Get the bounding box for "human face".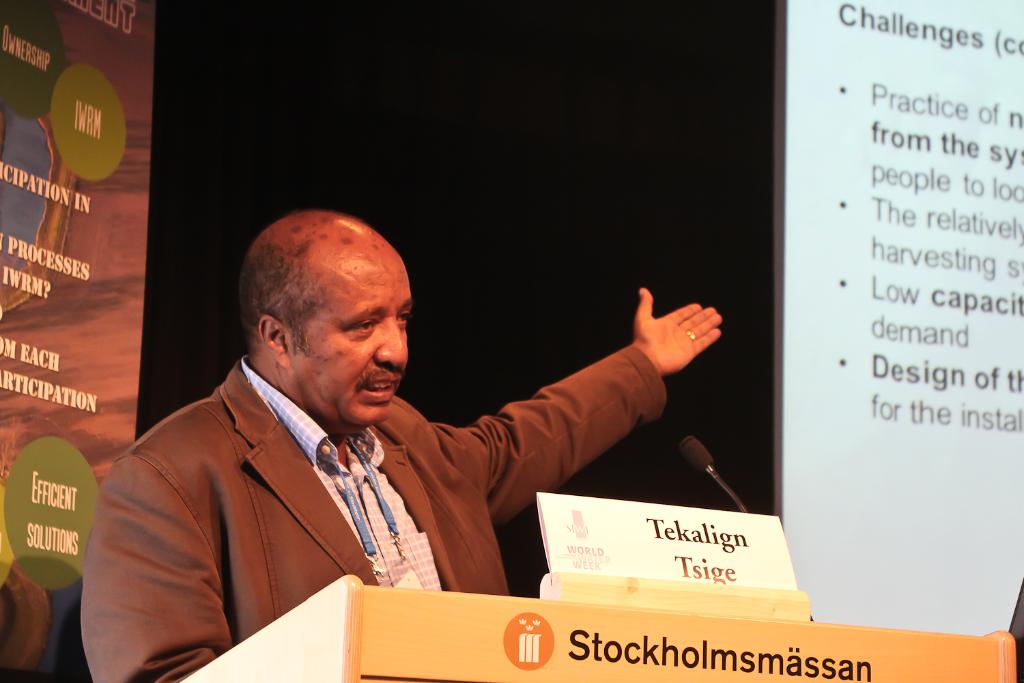
(289, 262, 416, 430).
